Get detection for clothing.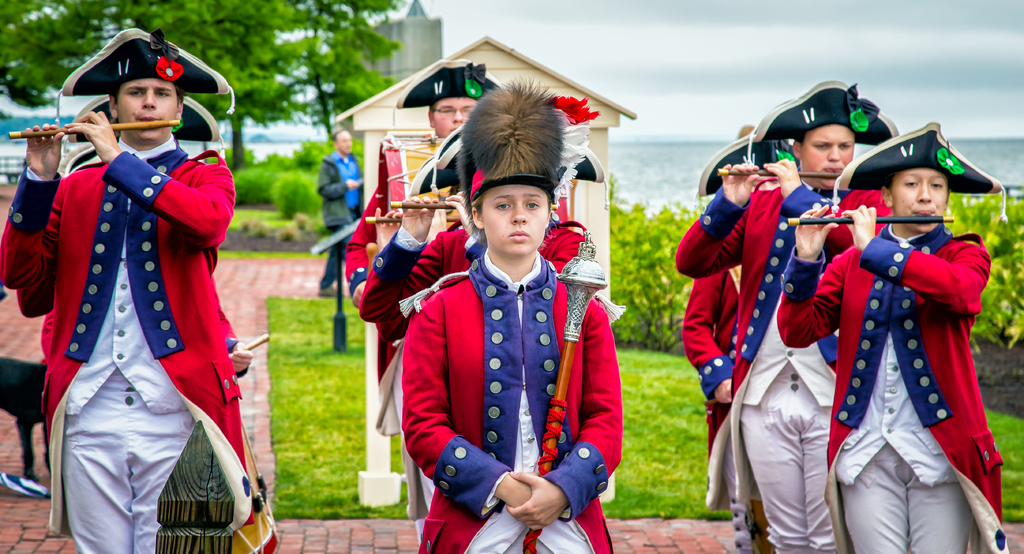
Detection: x1=372 y1=255 x2=628 y2=553.
